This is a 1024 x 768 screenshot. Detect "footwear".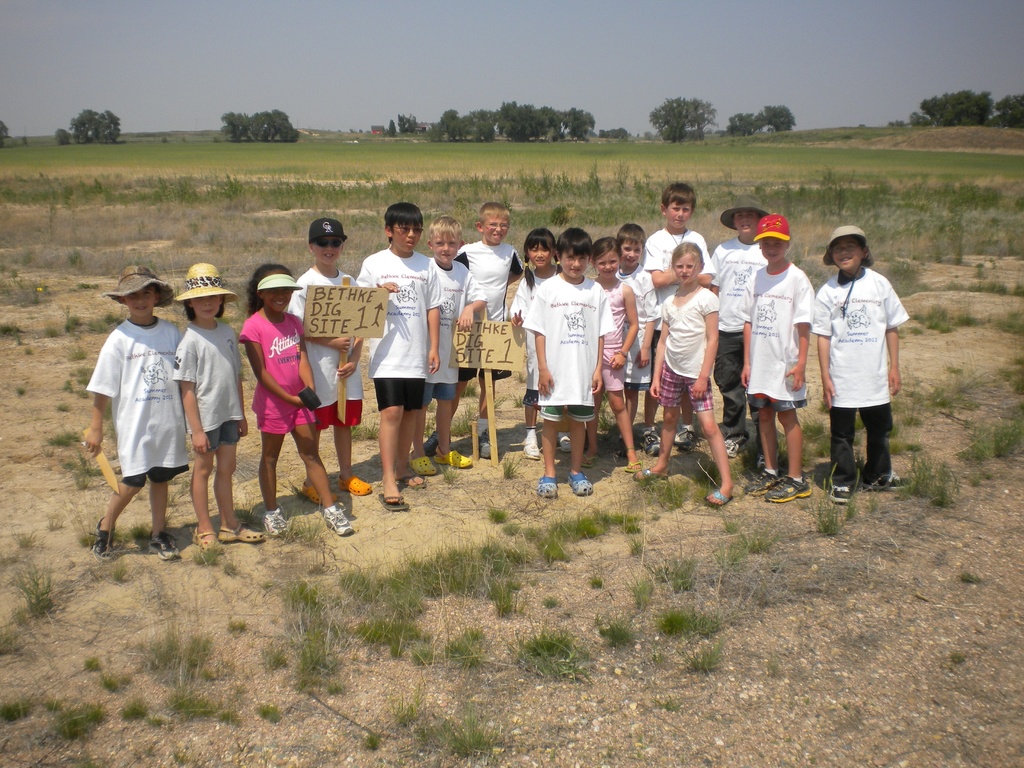
673:420:694:444.
